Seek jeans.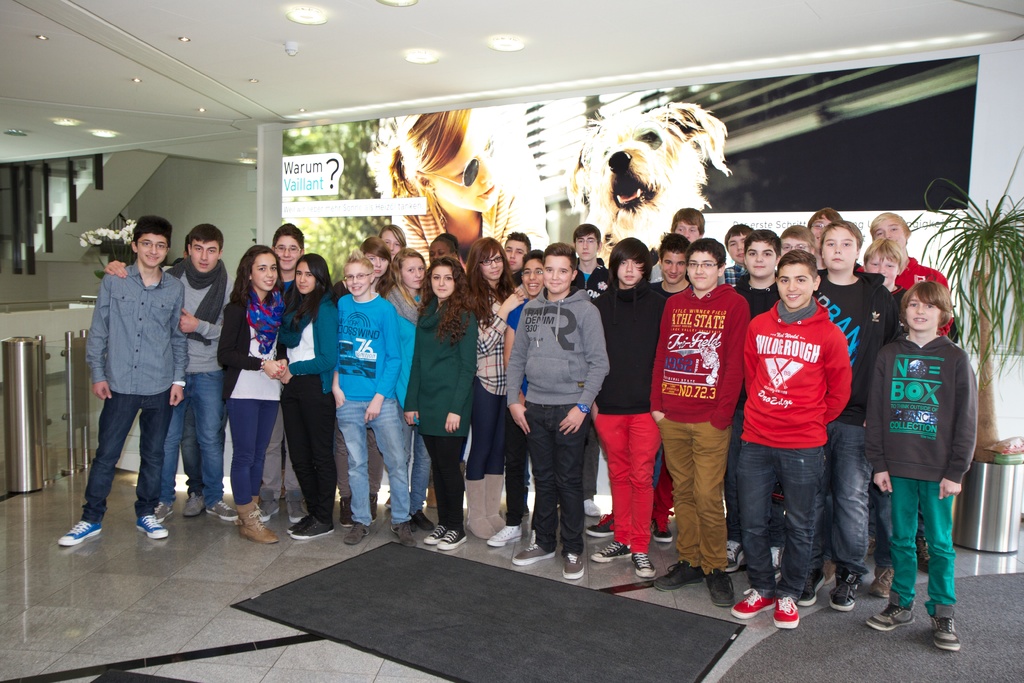
detection(333, 401, 410, 522).
